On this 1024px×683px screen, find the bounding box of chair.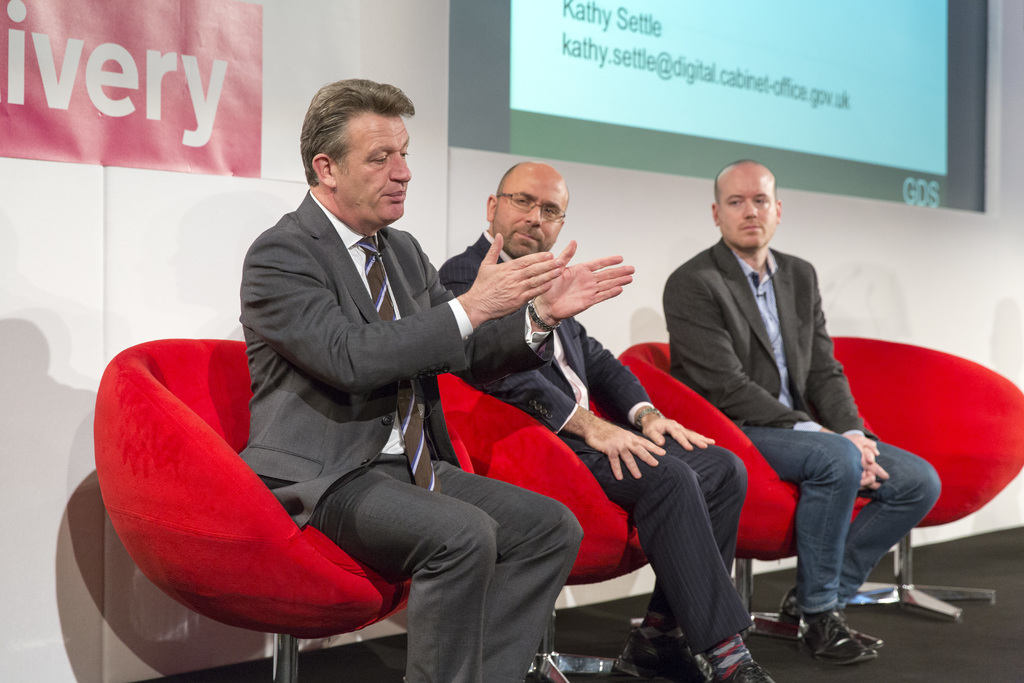
Bounding box: [442,372,650,682].
